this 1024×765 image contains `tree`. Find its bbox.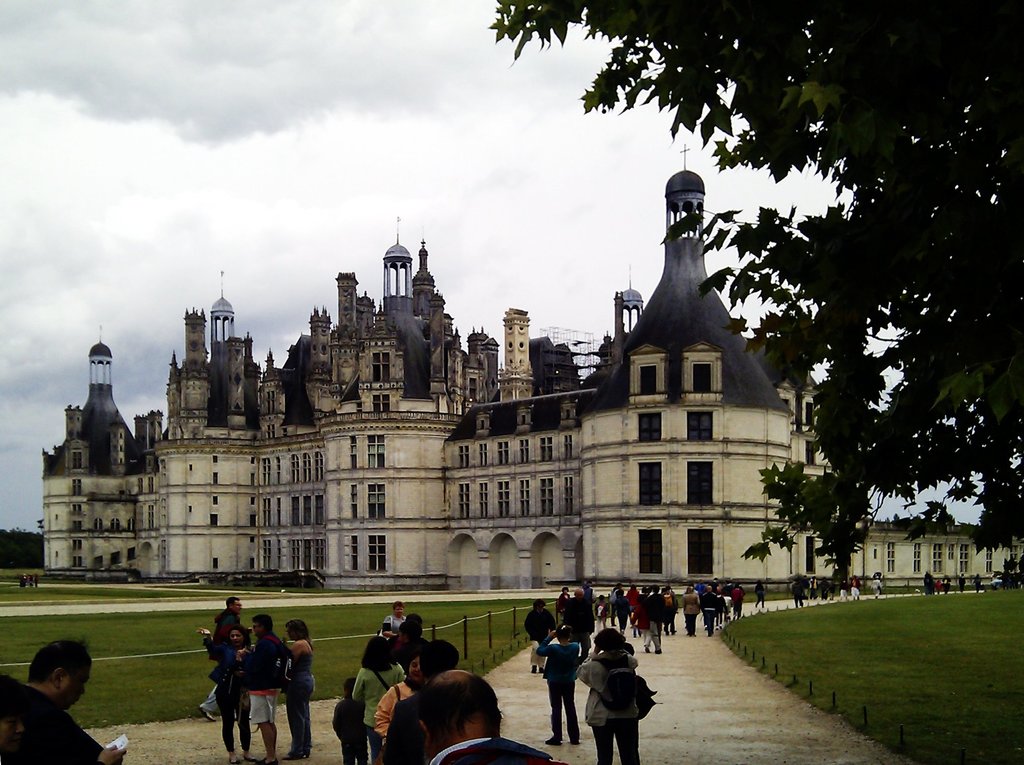
bbox=(0, 527, 47, 572).
